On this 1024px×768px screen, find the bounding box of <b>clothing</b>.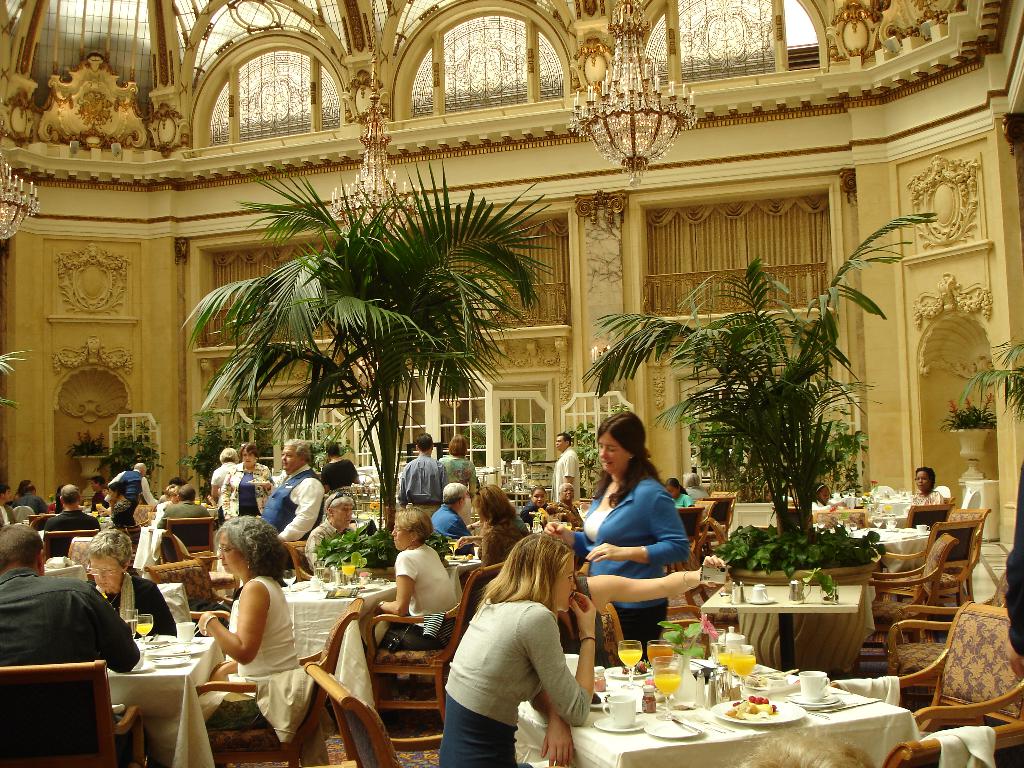
Bounding box: left=0, top=564, right=143, bottom=760.
